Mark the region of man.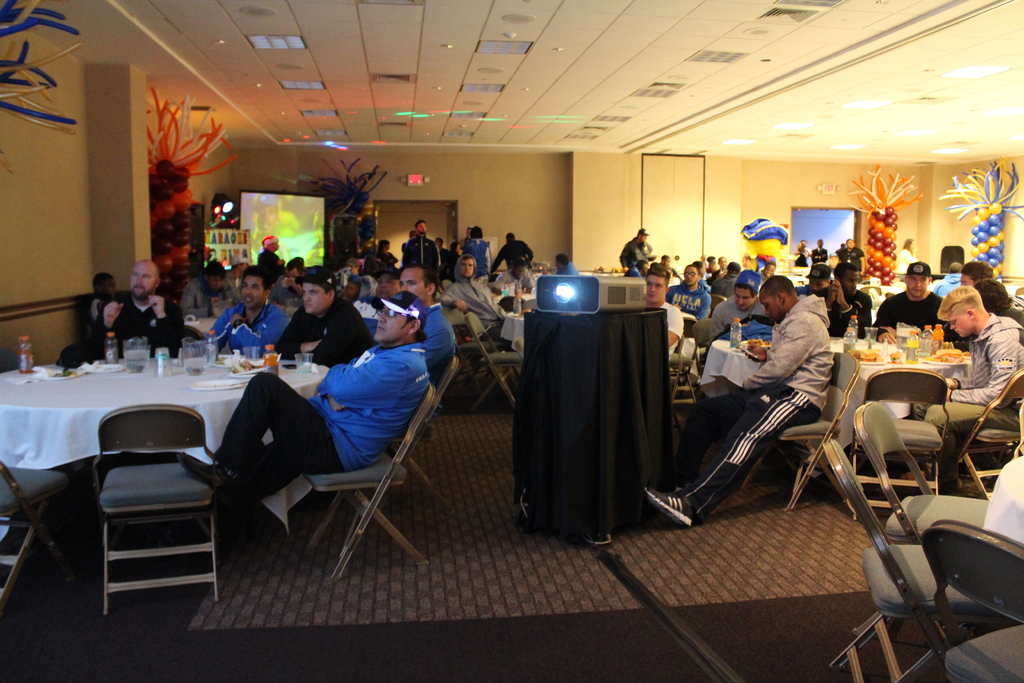
Region: [x1=400, y1=231, x2=416, y2=254].
